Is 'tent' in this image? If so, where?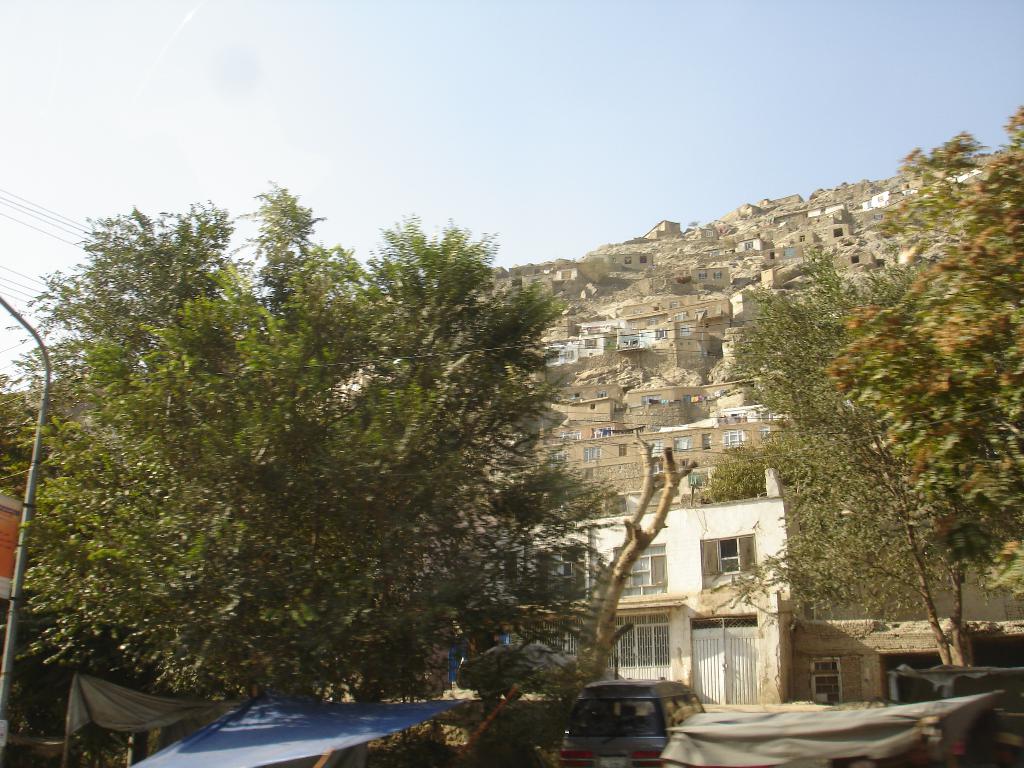
Yes, at (left=644, top=689, right=1001, bottom=767).
